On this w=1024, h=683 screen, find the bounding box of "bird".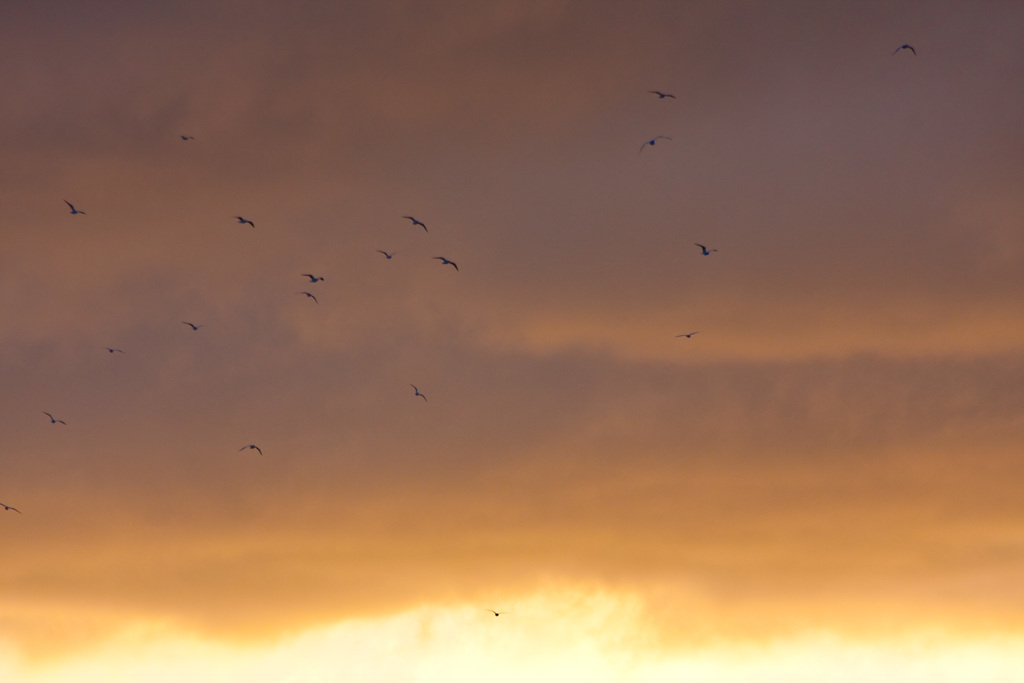
Bounding box: x1=1, y1=503, x2=25, y2=515.
